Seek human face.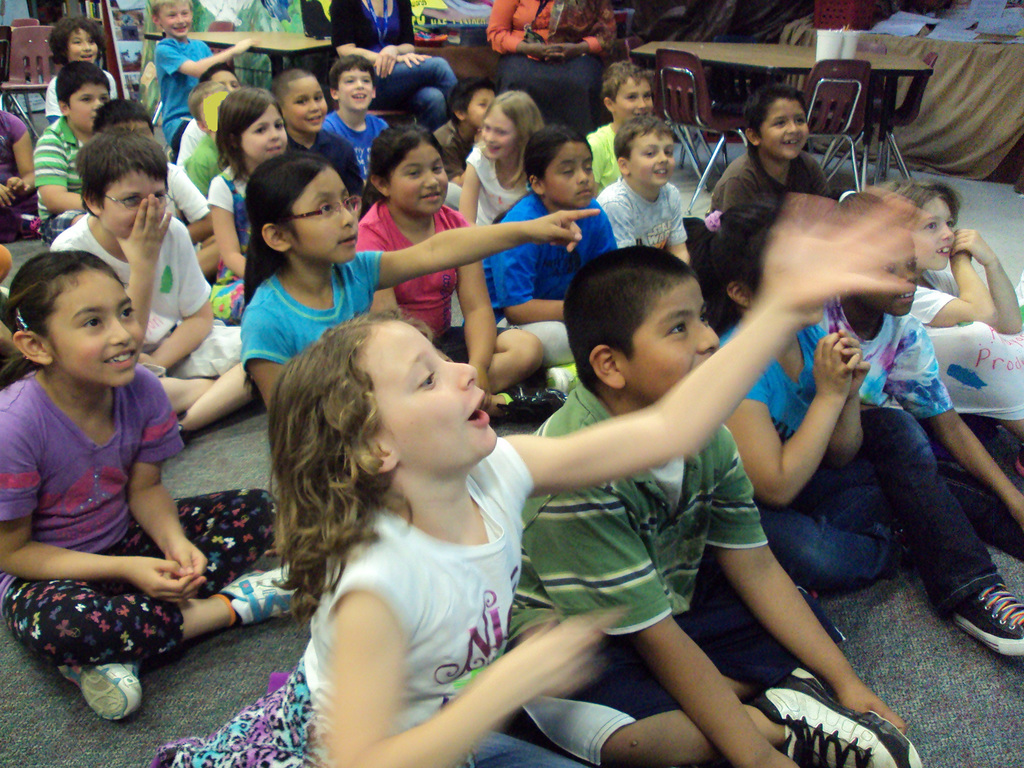
rect(479, 109, 520, 157).
